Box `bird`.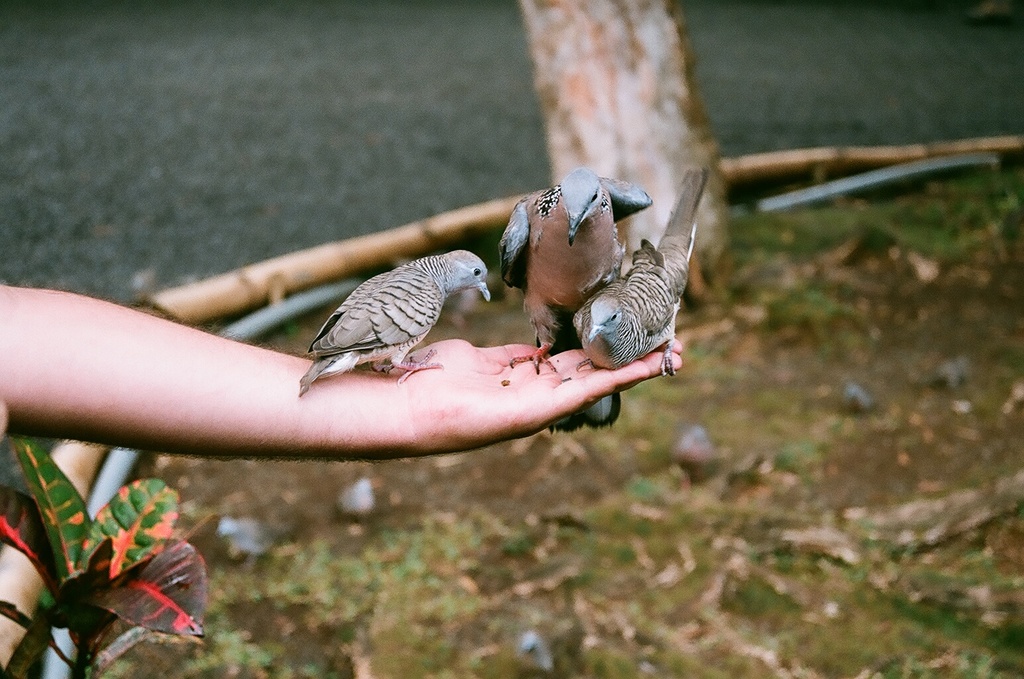
<box>567,154,707,376</box>.
